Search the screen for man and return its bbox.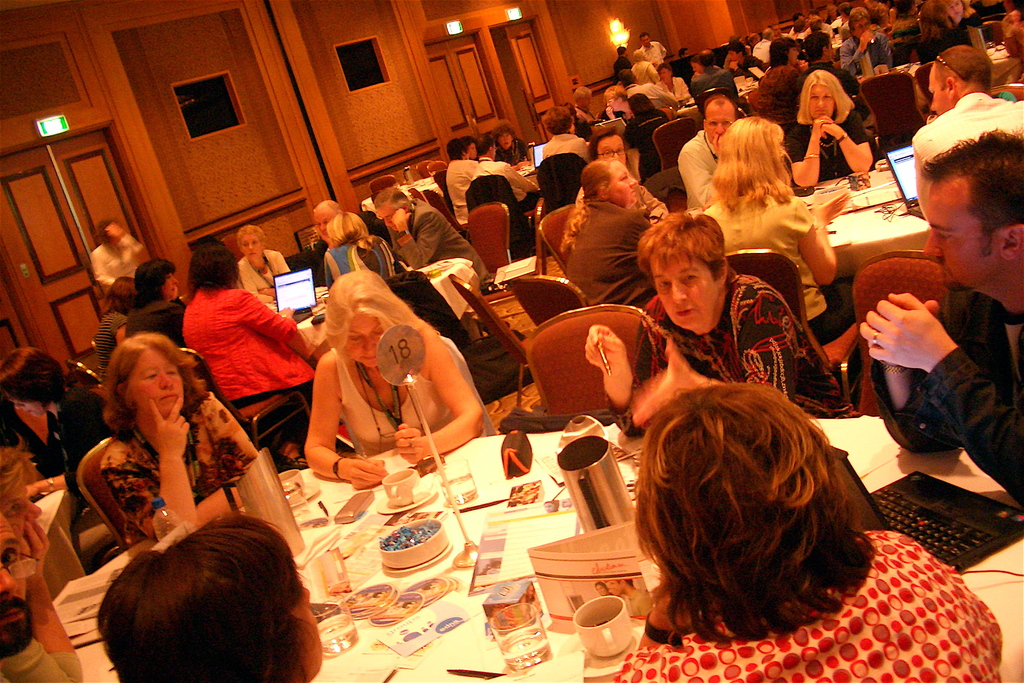
Found: box=[576, 126, 670, 216].
